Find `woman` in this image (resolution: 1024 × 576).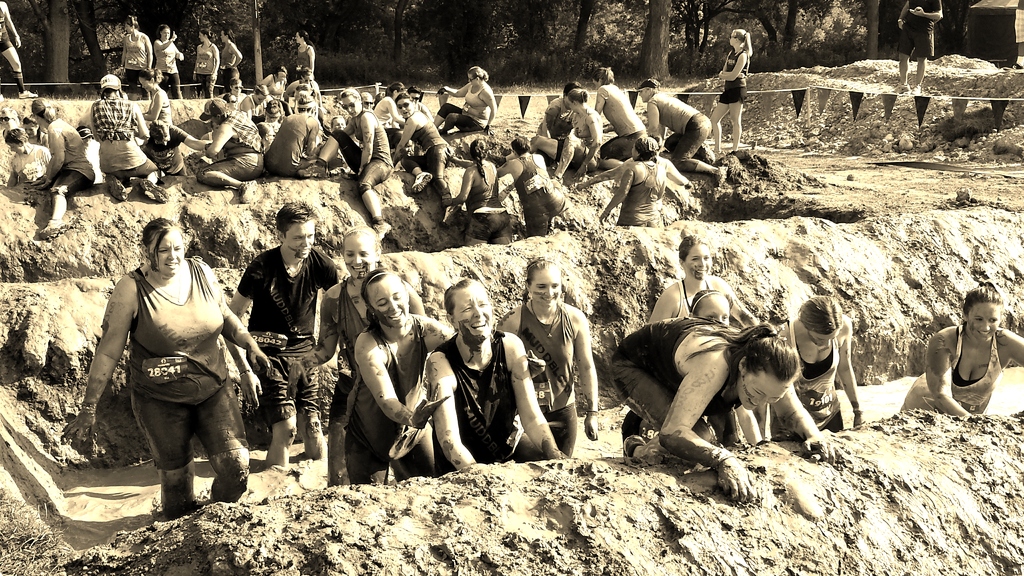
30,95,94,236.
